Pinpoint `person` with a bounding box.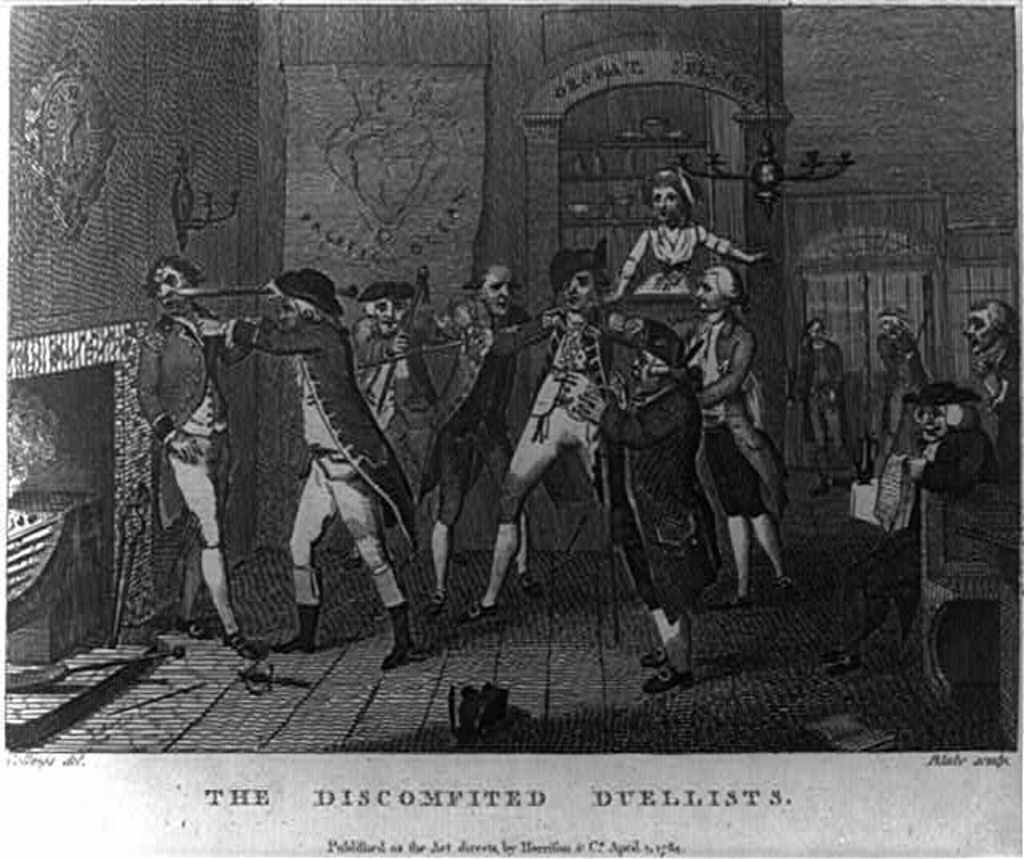
x1=213 y1=267 x2=408 y2=672.
